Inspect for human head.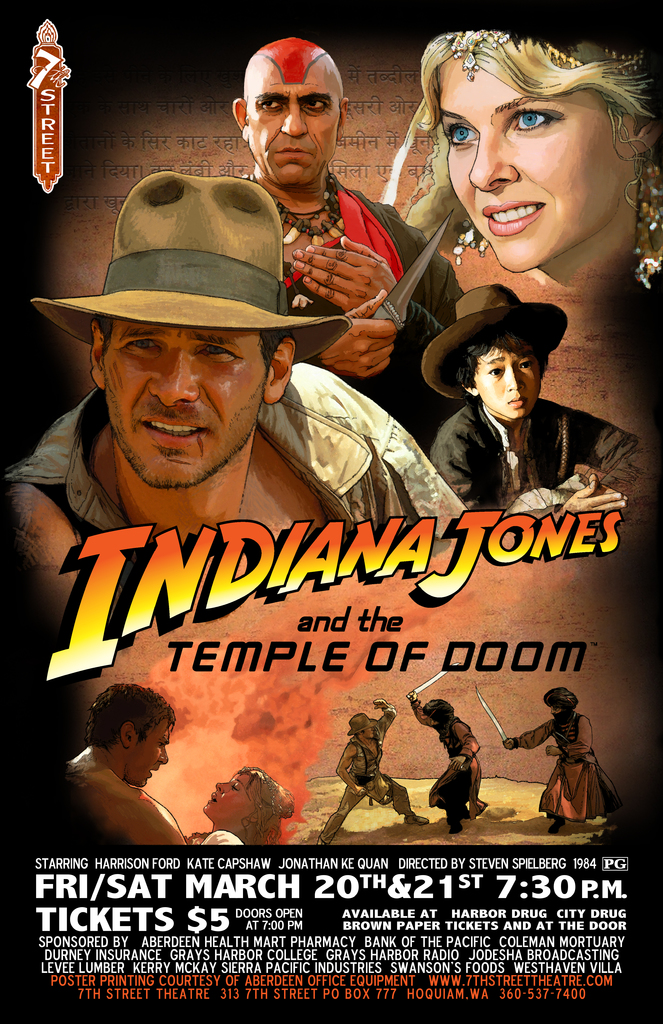
Inspection: (x1=197, y1=767, x2=293, y2=820).
